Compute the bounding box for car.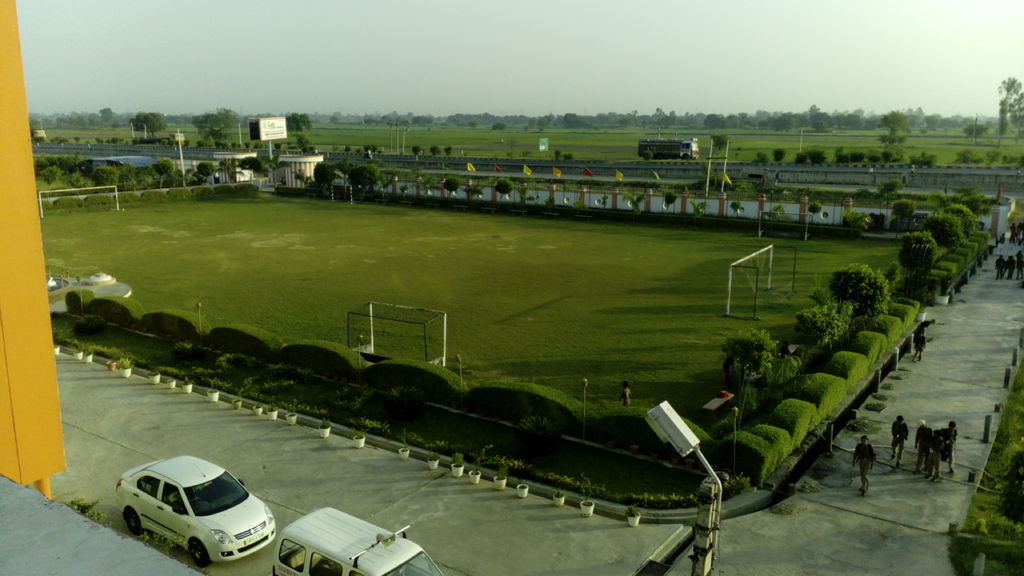
Rect(104, 449, 272, 566).
